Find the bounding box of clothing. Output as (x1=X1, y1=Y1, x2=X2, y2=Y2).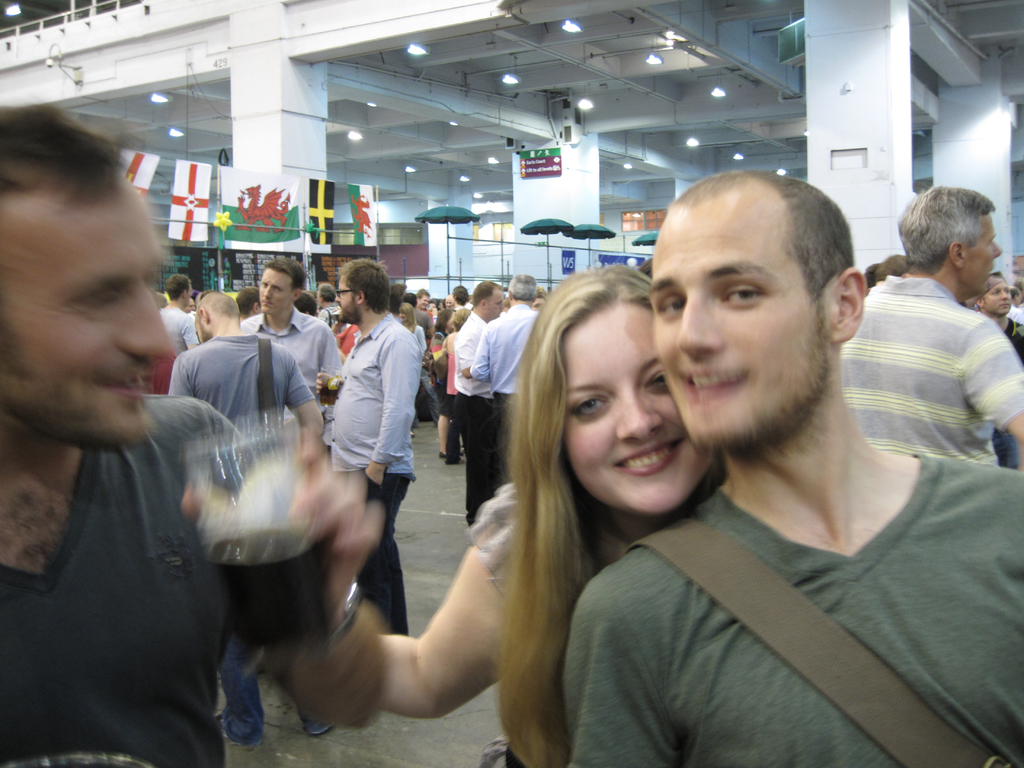
(x1=159, y1=302, x2=195, y2=362).
